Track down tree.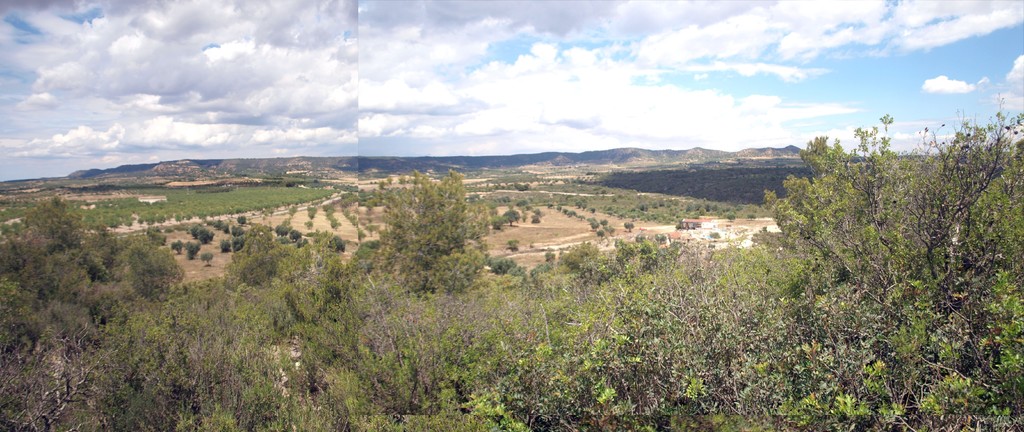
Tracked to <region>333, 235, 347, 253</region>.
